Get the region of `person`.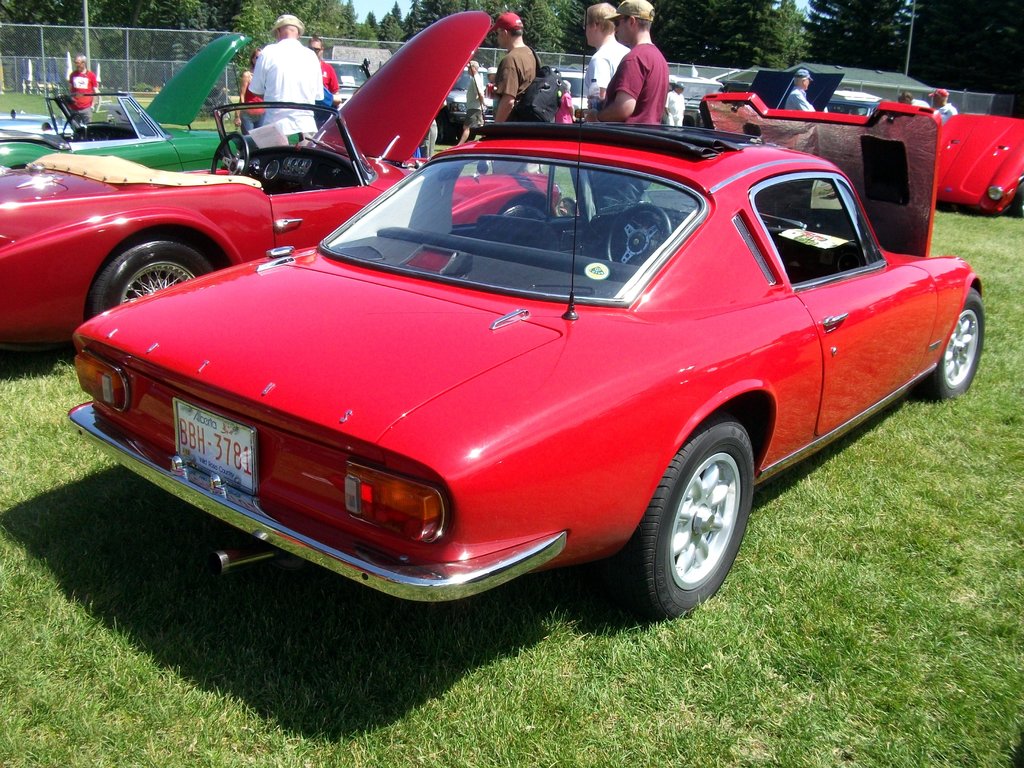
551,81,575,122.
